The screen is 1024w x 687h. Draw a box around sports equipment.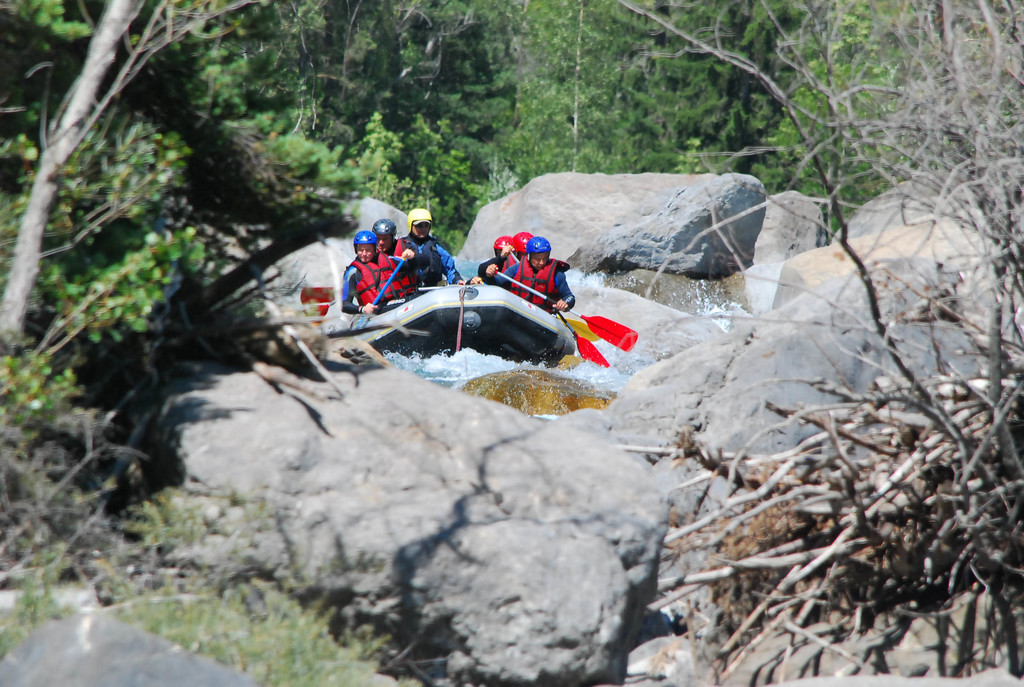
select_region(524, 236, 550, 251).
